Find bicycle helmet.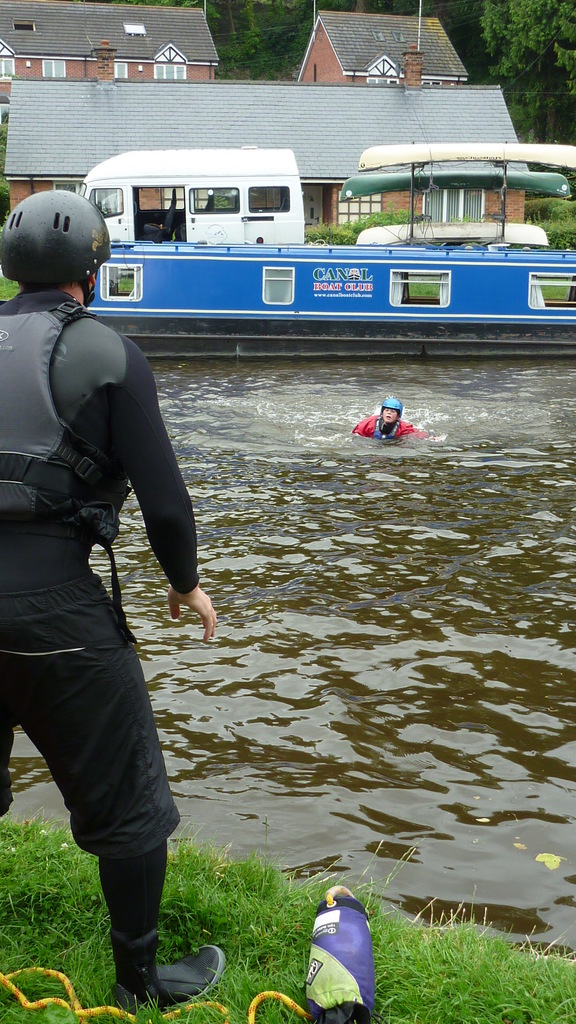
0, 188, 109, 305.
